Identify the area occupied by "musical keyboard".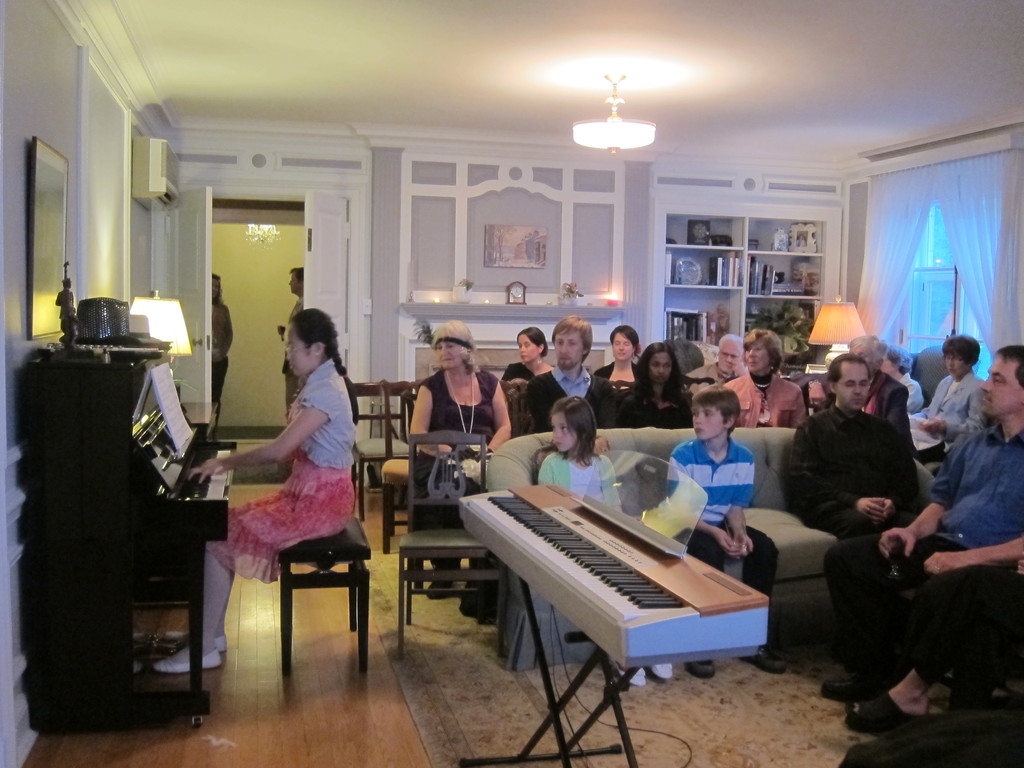
Area: <box>454,494,781,711</box>.
